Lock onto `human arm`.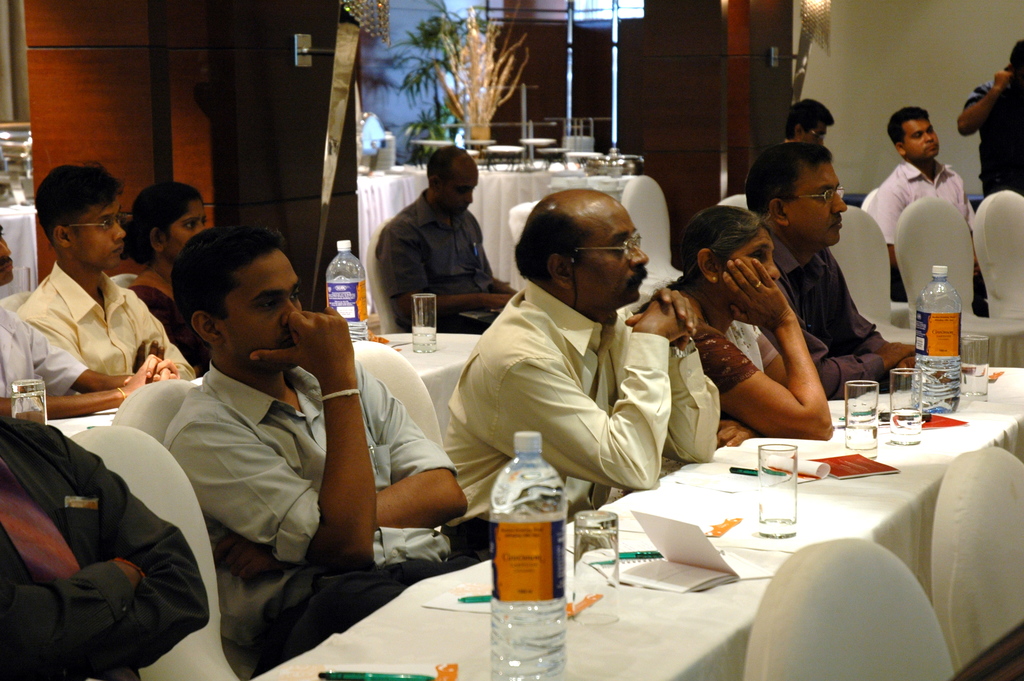
Locked: 961,183,978,276.
